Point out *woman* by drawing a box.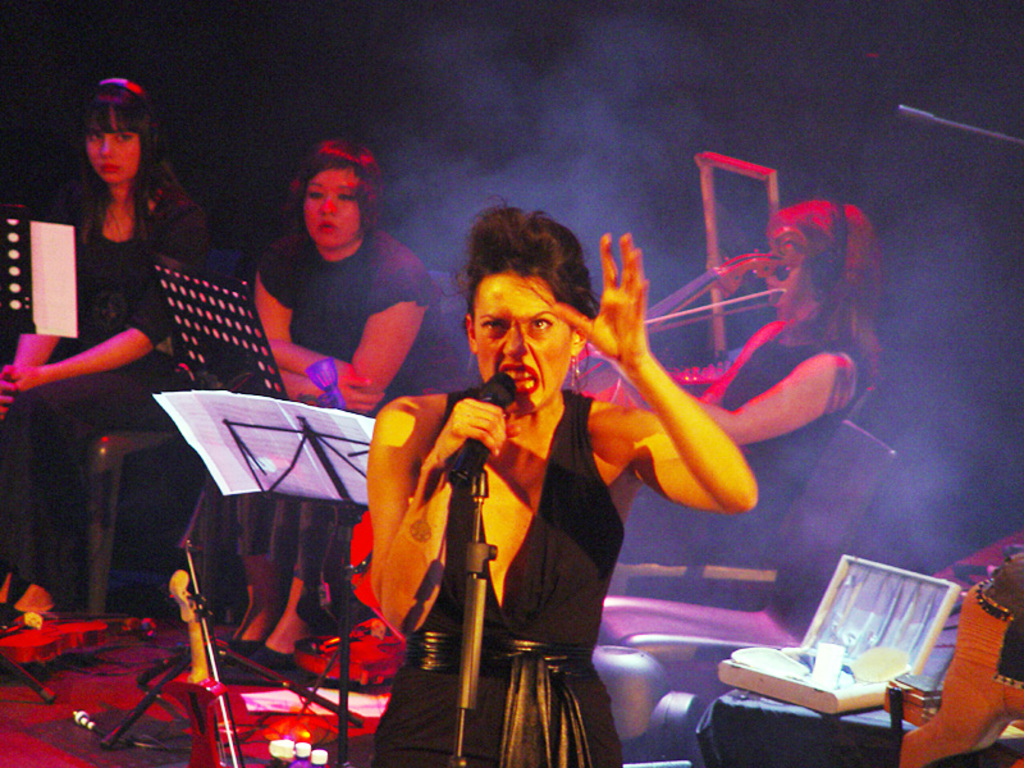
BBox(353, 179, 769, 735).
